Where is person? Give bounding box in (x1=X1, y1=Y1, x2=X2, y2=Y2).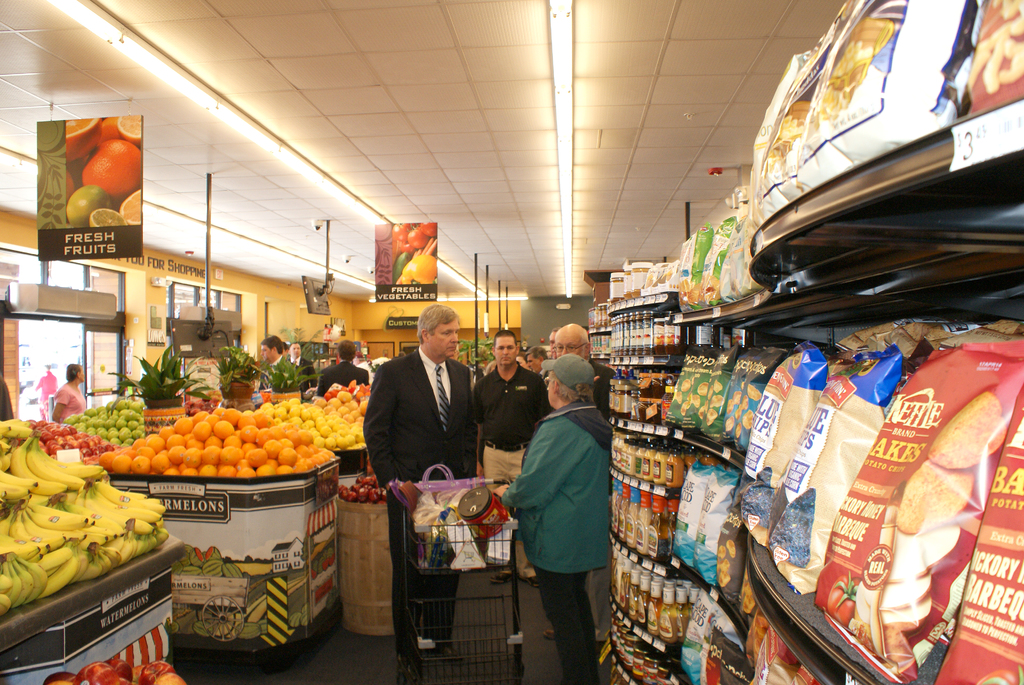
(x1=31, y1=363, x2=59, y2=421).
